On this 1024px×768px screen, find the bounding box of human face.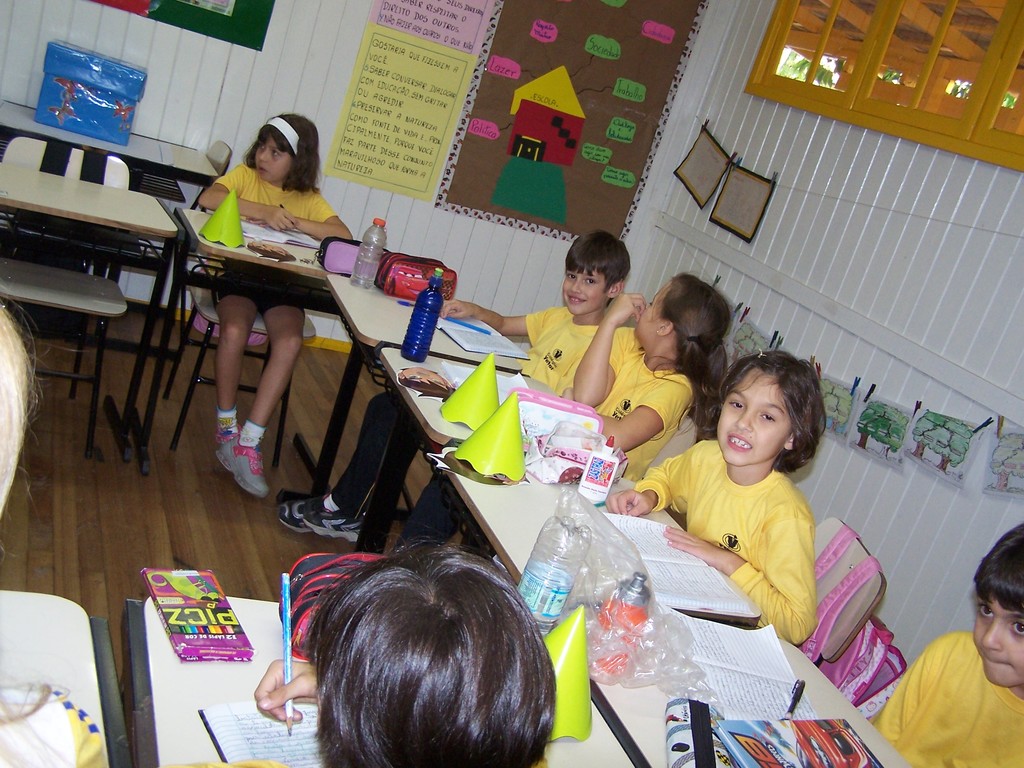
Bounding box: Rect(717, 369, 790, 464).
